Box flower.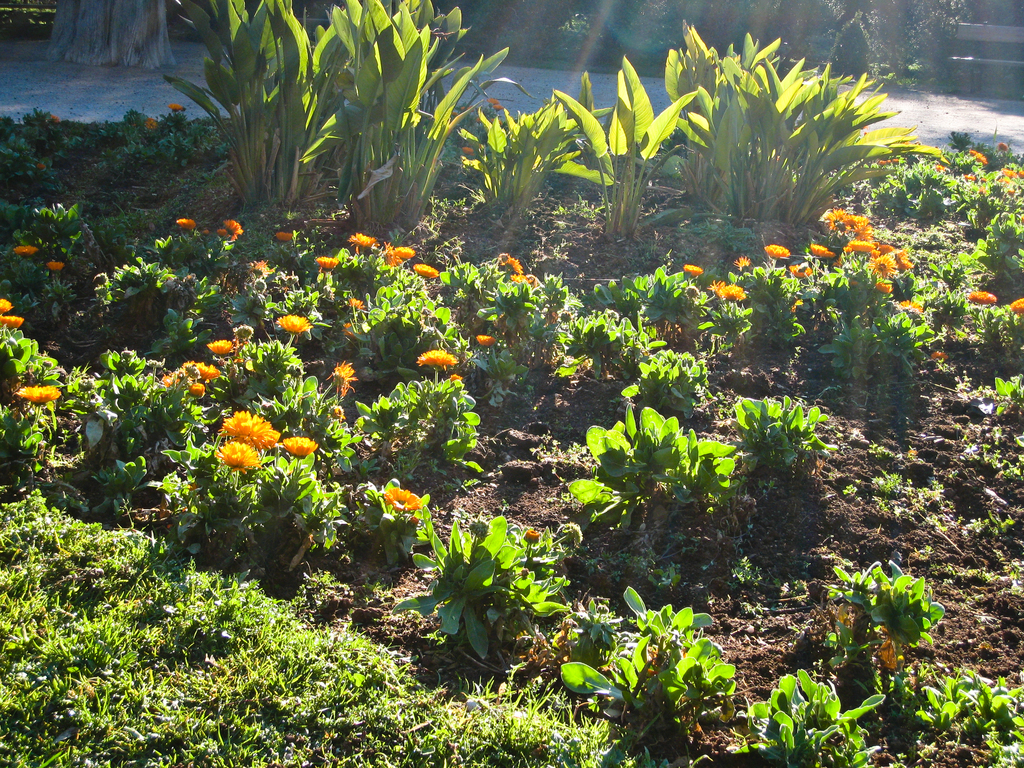
346, 300, 366, 308.
